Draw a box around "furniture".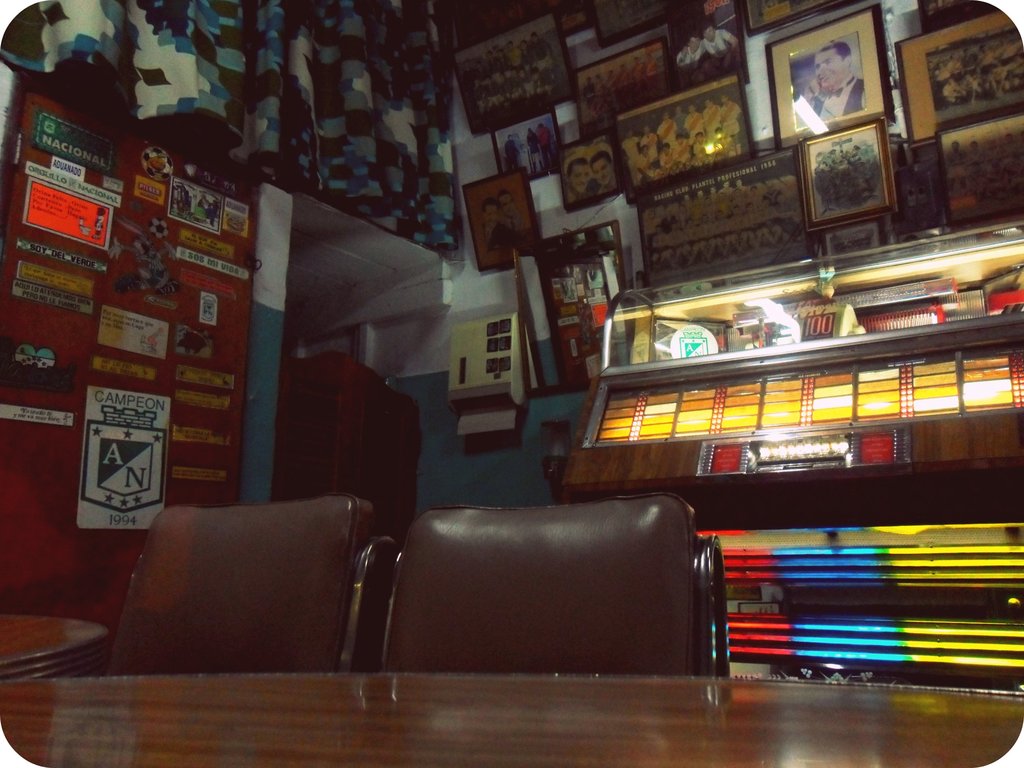
395/505/727/675.
